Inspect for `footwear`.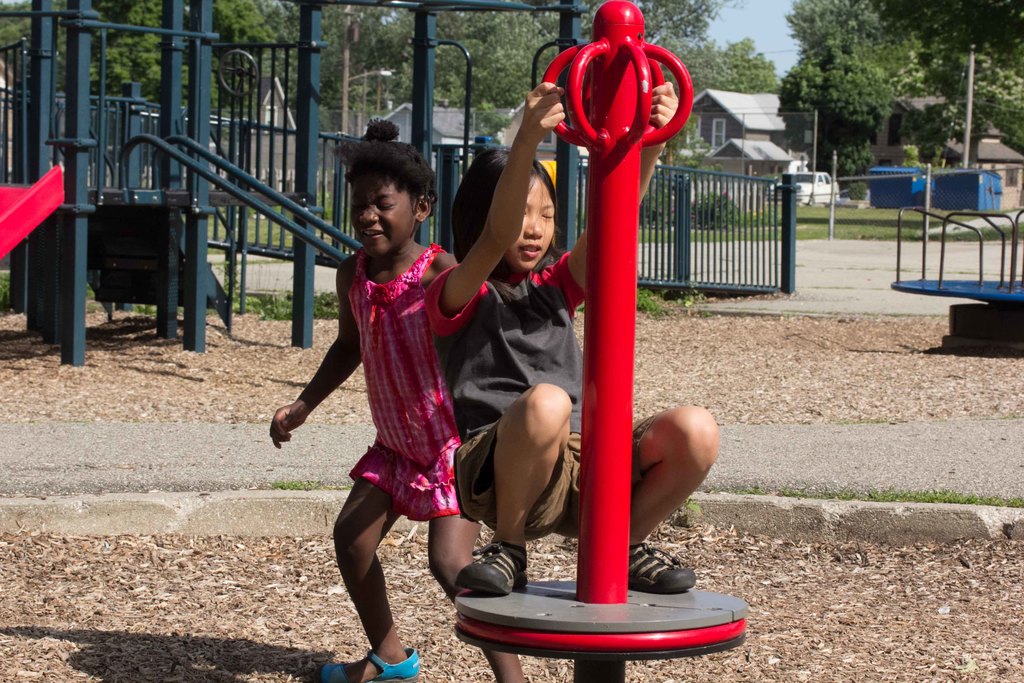
Inspection: rect(630, 539, 696, 591).
